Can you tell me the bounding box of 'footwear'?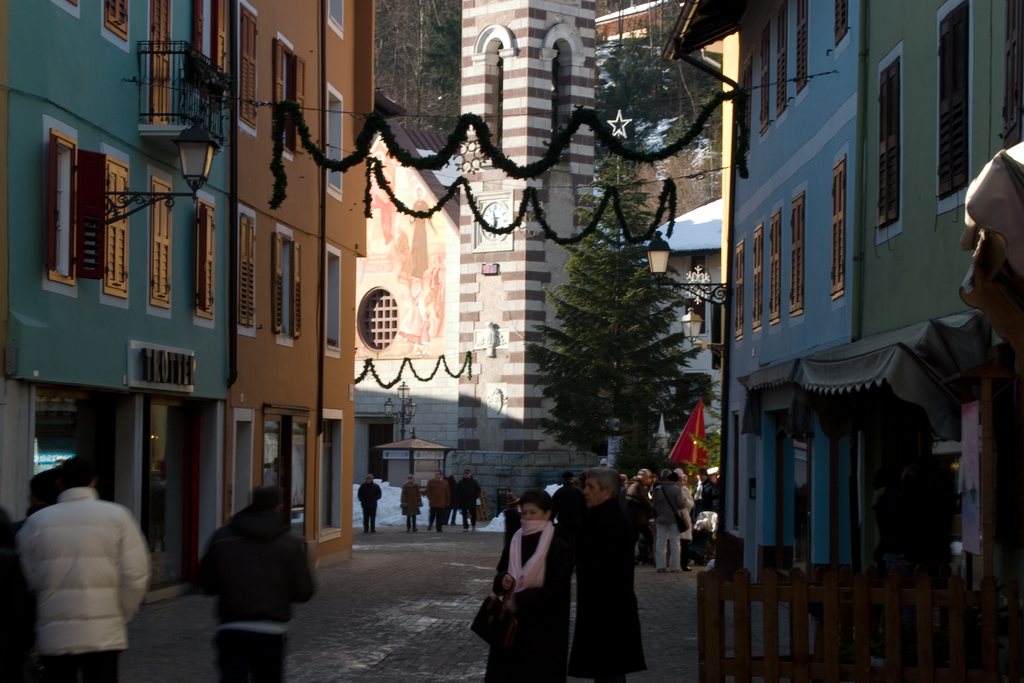
<box>413,527,416,531</box>.
